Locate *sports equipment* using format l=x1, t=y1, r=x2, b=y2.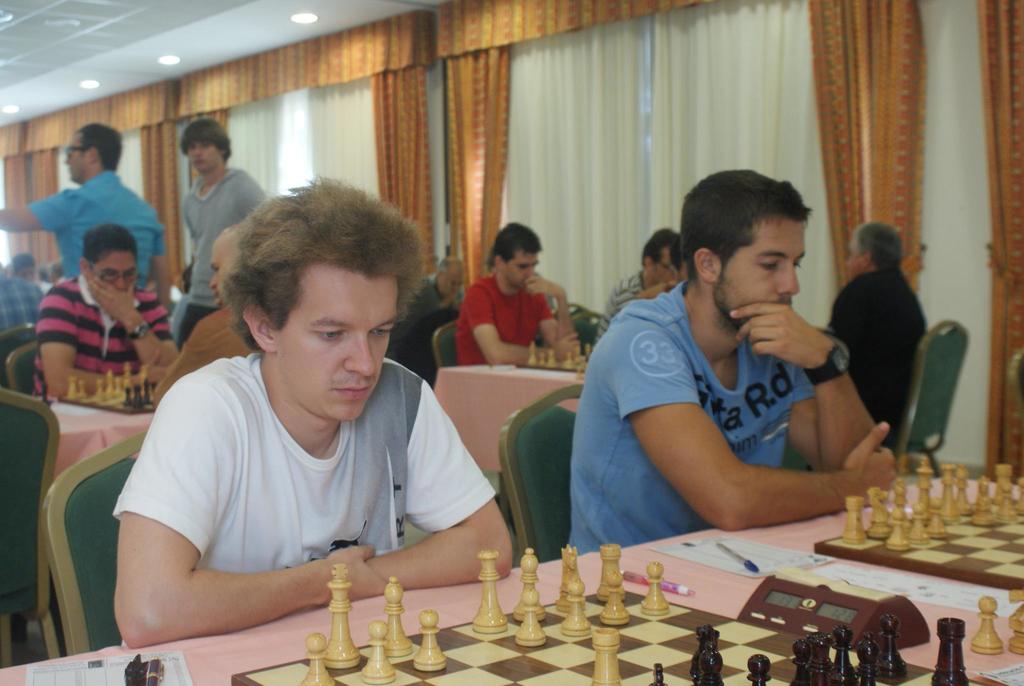
l=55, t=359, r=156, b=417.
